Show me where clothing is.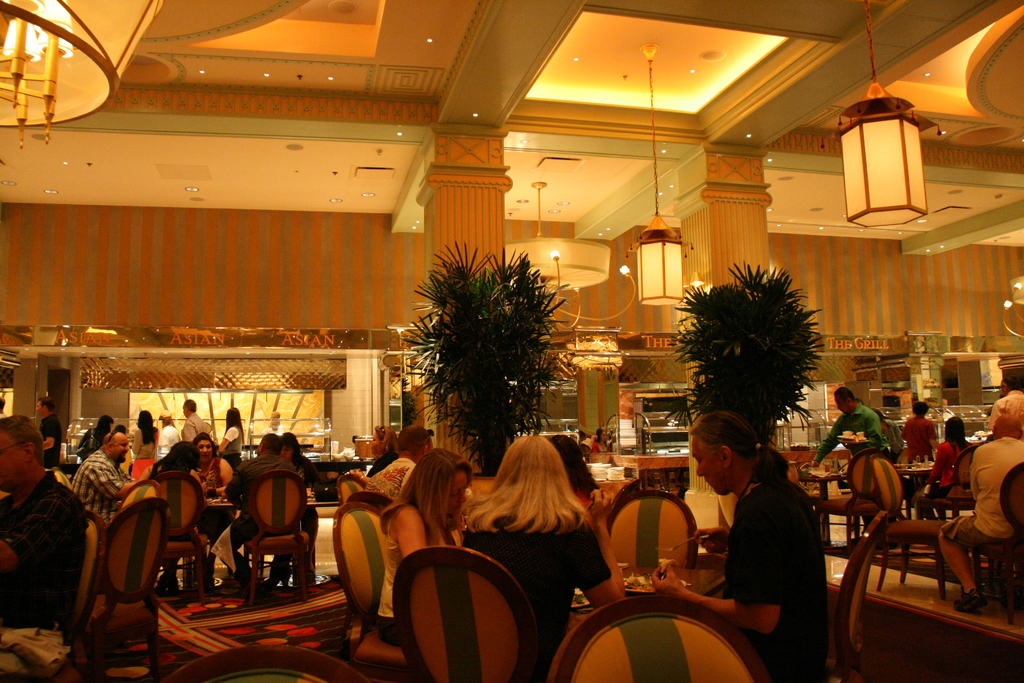
clothing is at crop(903, 414, 938, 468).
